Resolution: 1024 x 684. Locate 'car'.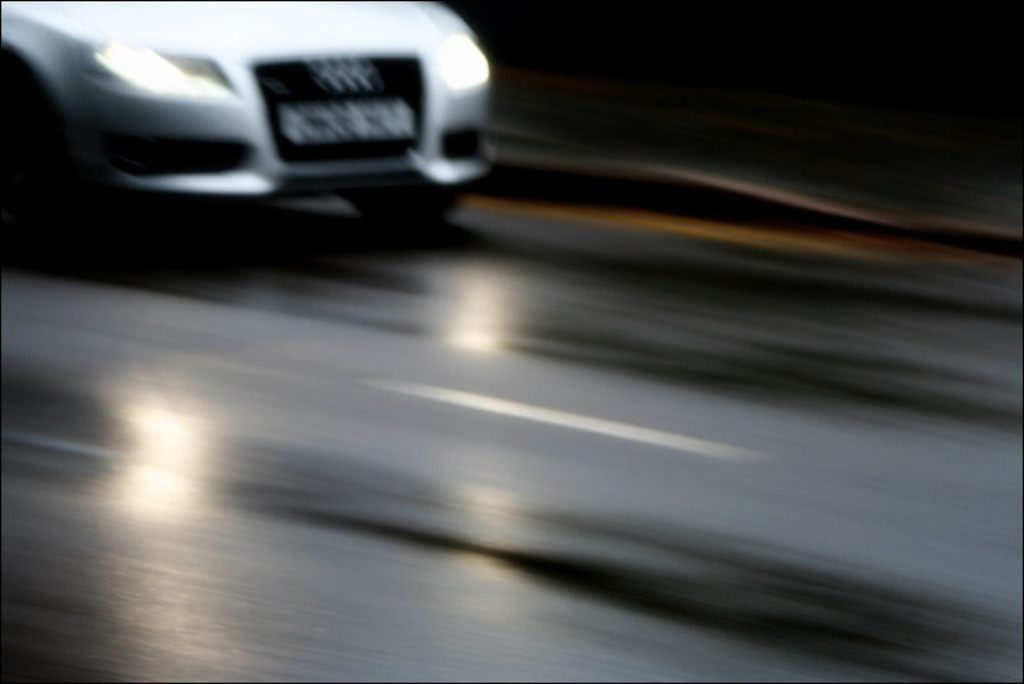
pyautogui.locateOnScreen(0, 0, 492, 223).
